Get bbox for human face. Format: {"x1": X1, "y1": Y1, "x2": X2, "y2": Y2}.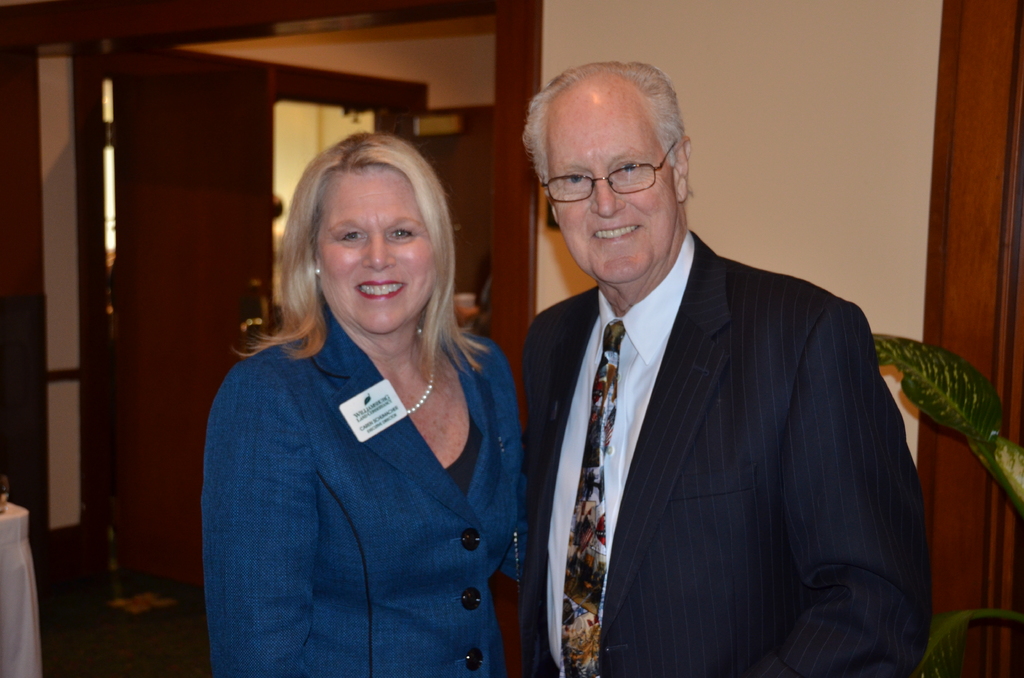
{"x1": 543, "y1": 81, "x2": 675, "y2": 291}.
